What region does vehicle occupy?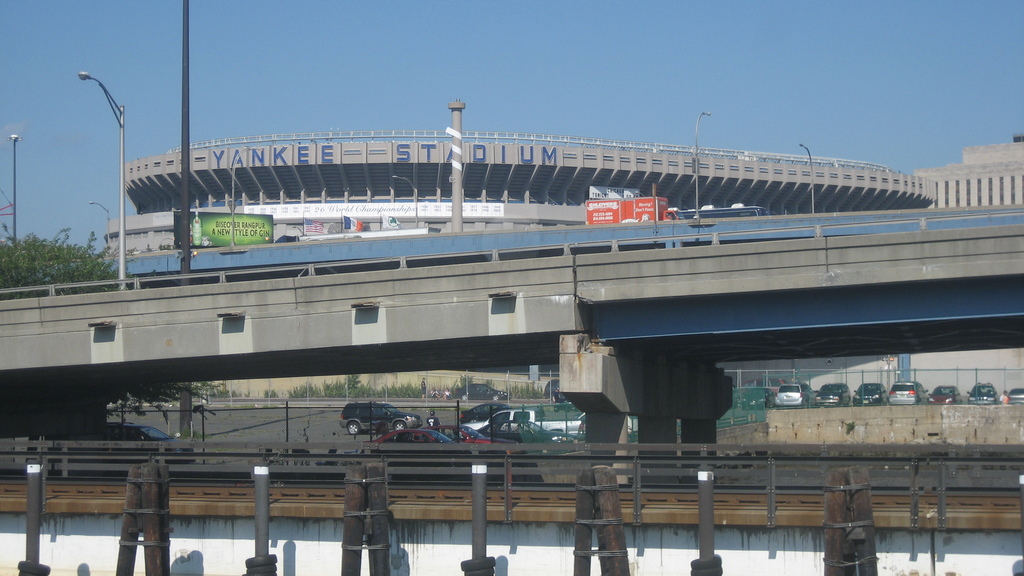
l=438, t=419, r=500, b=448.
